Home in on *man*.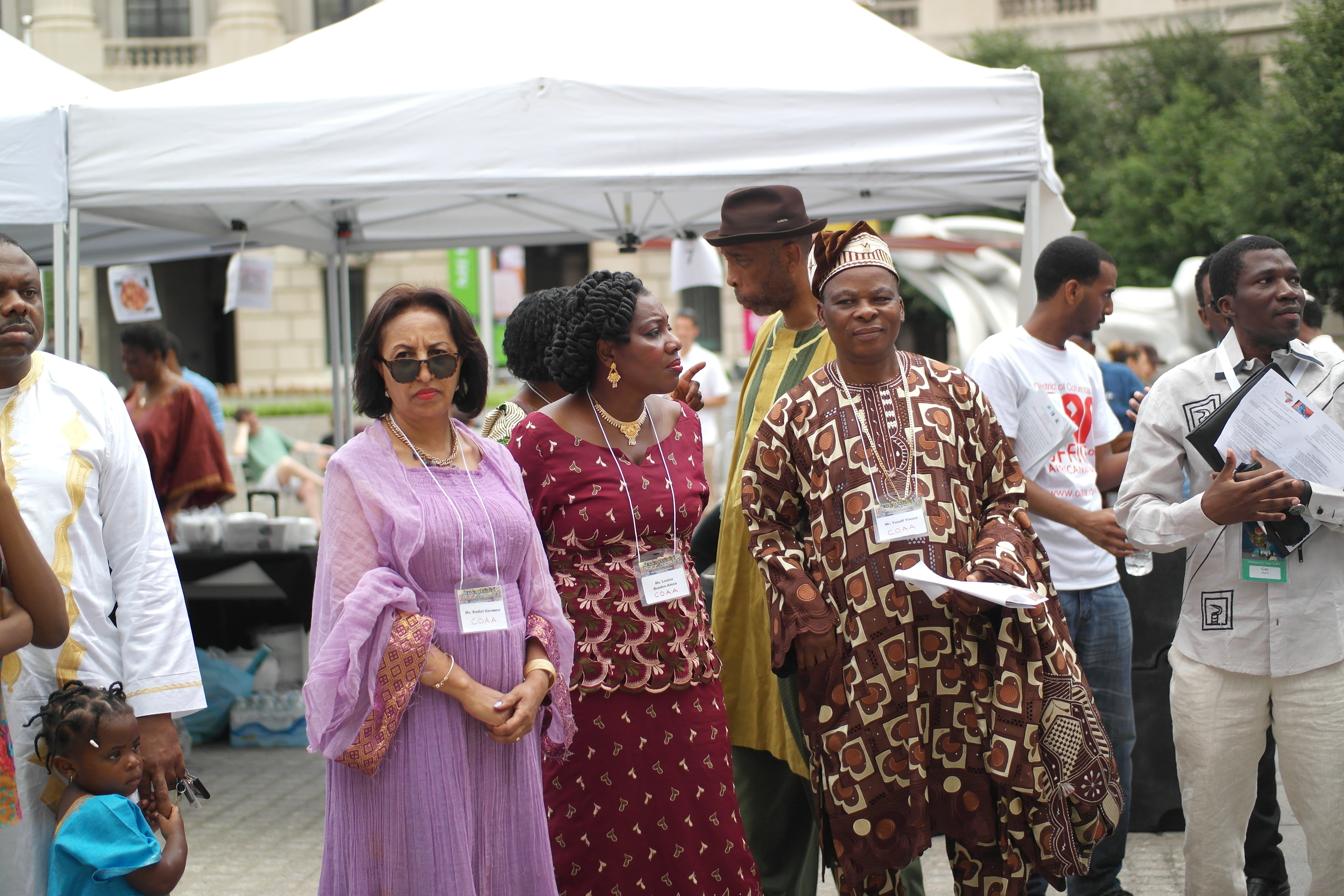
Homed in at locate(293, 64, 314, 220).
